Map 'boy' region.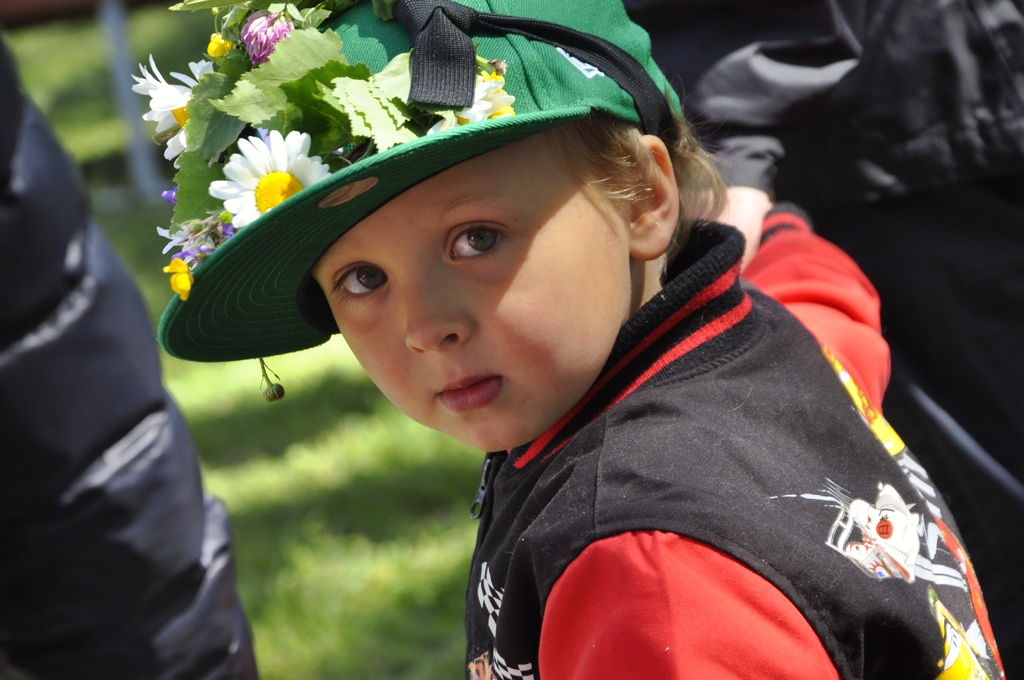
Mapped to box=[190, 22, 968, 665].
